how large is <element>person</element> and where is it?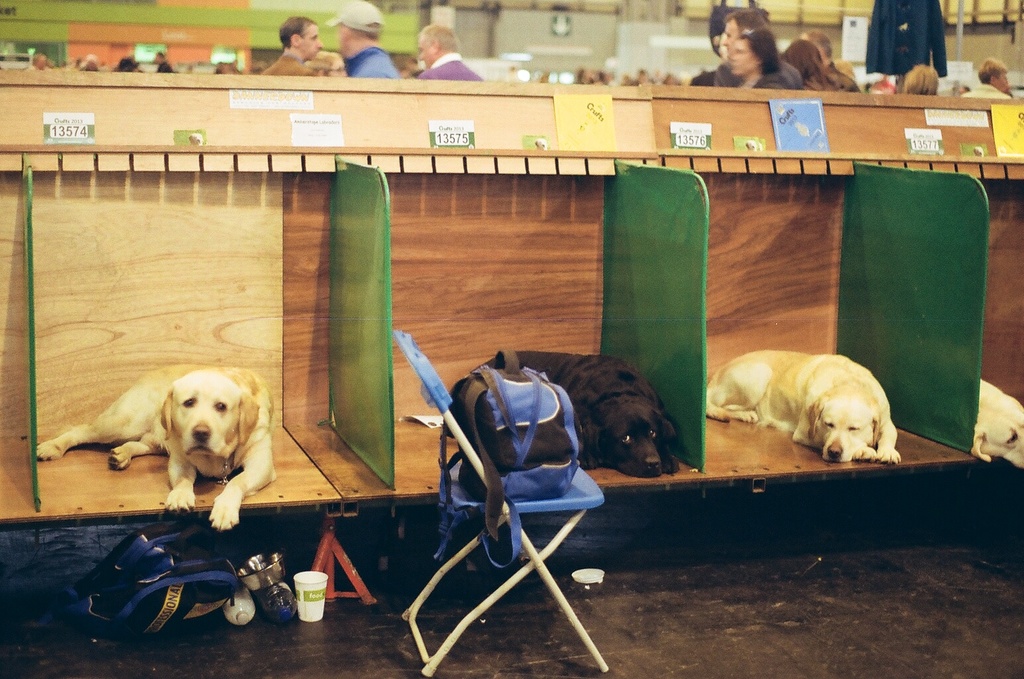
Bounding box: {"left": 333, "top": 2, "right": 404, "bottom": 78}.
